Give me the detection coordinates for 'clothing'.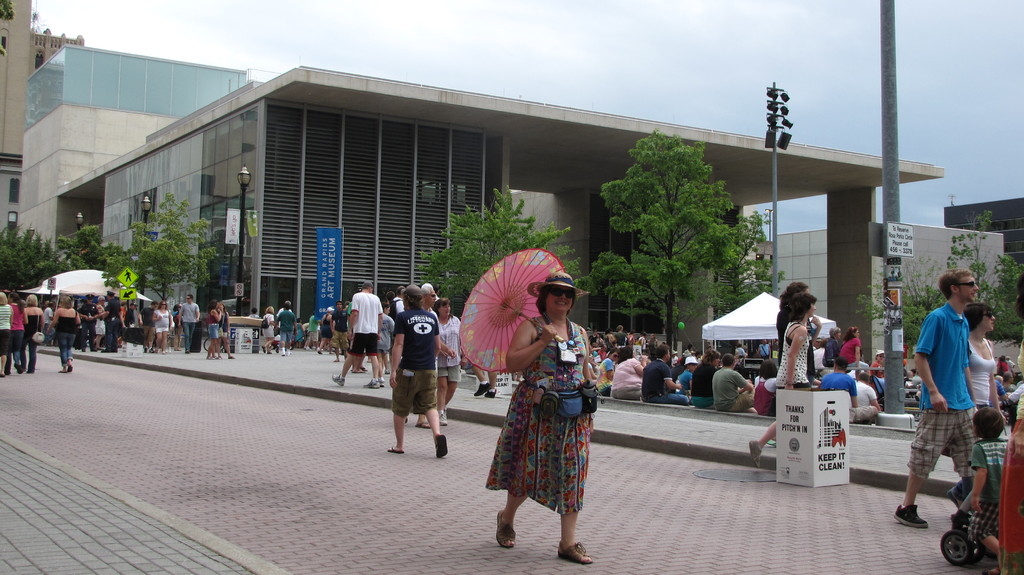
region(1007, 385, 1023, 429).
